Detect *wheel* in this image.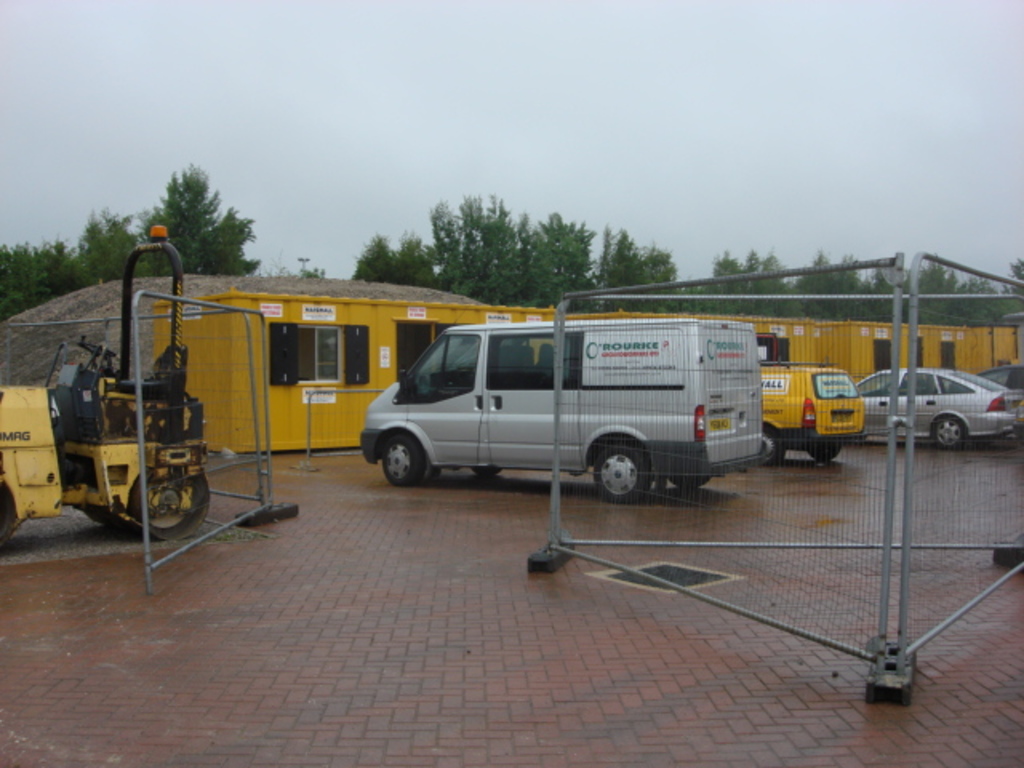
Detection: x1=382 y1=435 x2=424 y2=485.
